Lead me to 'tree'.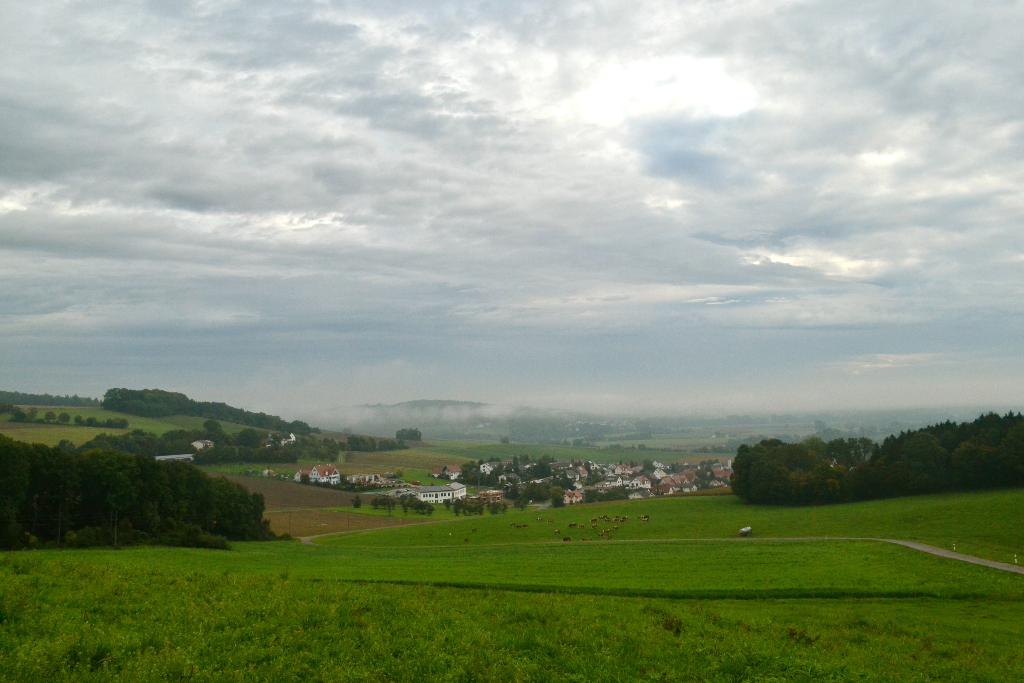
Lead to bbox=(77, 418, 81, 421).
